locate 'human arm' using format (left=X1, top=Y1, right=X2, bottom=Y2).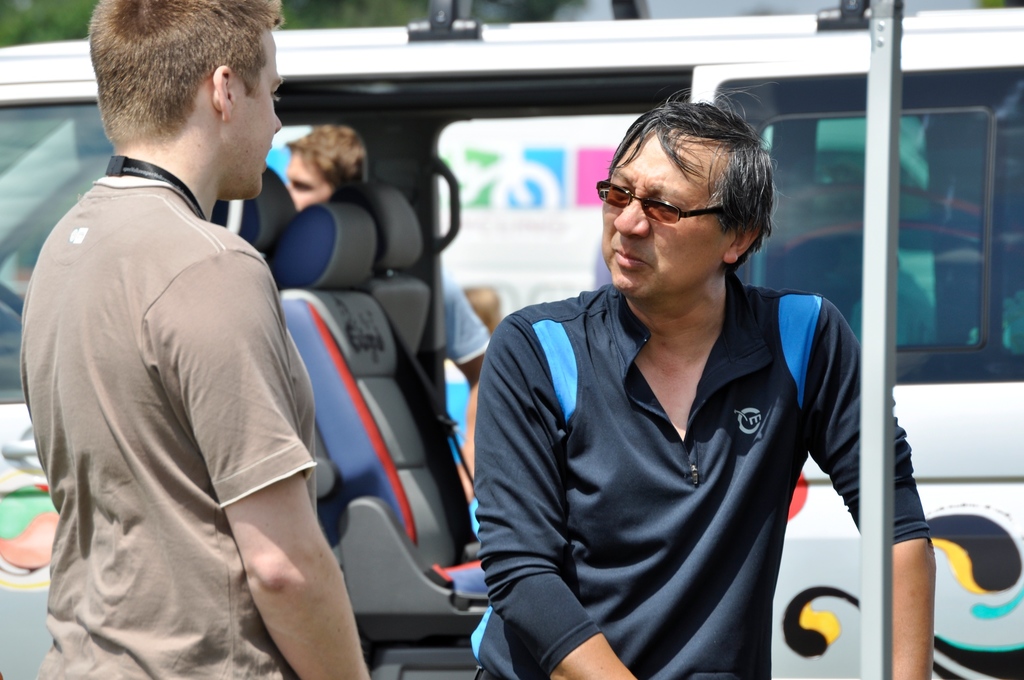
(left=803, top=291, right=941, bottom=679).
